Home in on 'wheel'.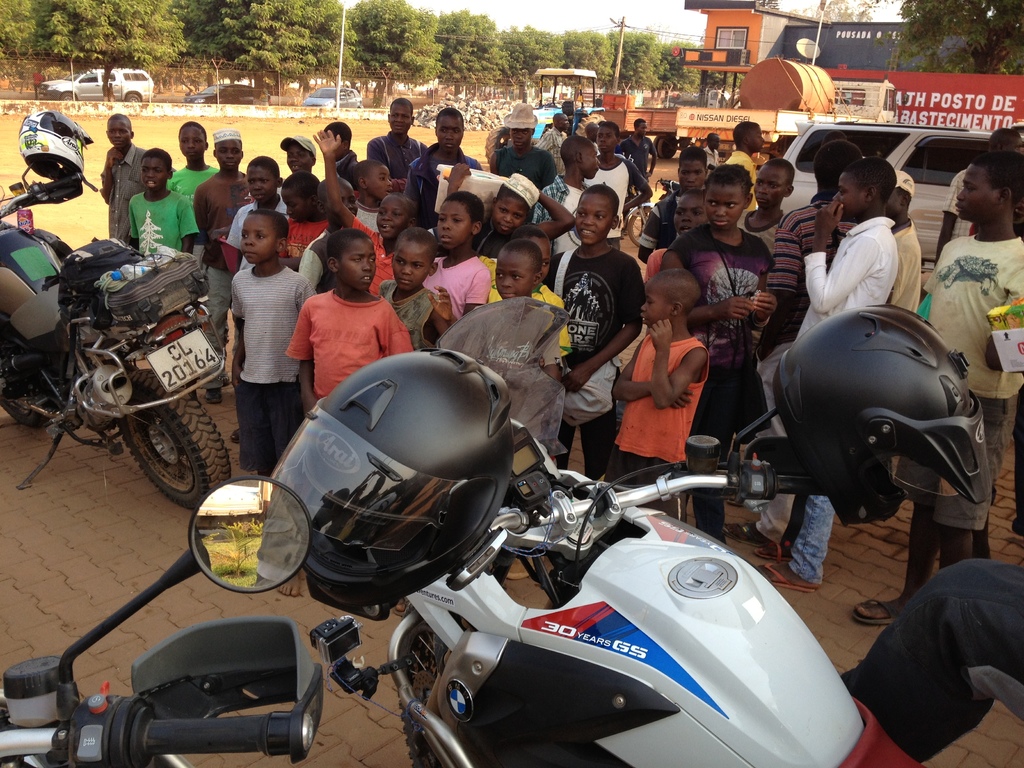
Homed in at (x1=117, y1=365, x2=234, y2=511).
